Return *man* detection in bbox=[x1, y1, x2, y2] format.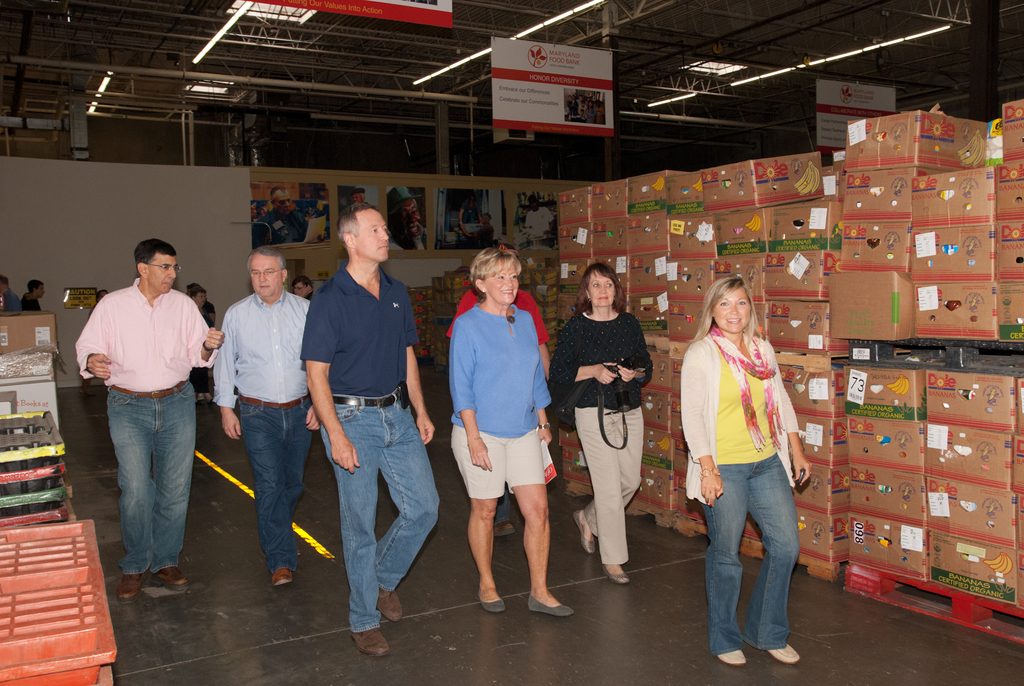
bbox=[79, 227, 209, 624].
